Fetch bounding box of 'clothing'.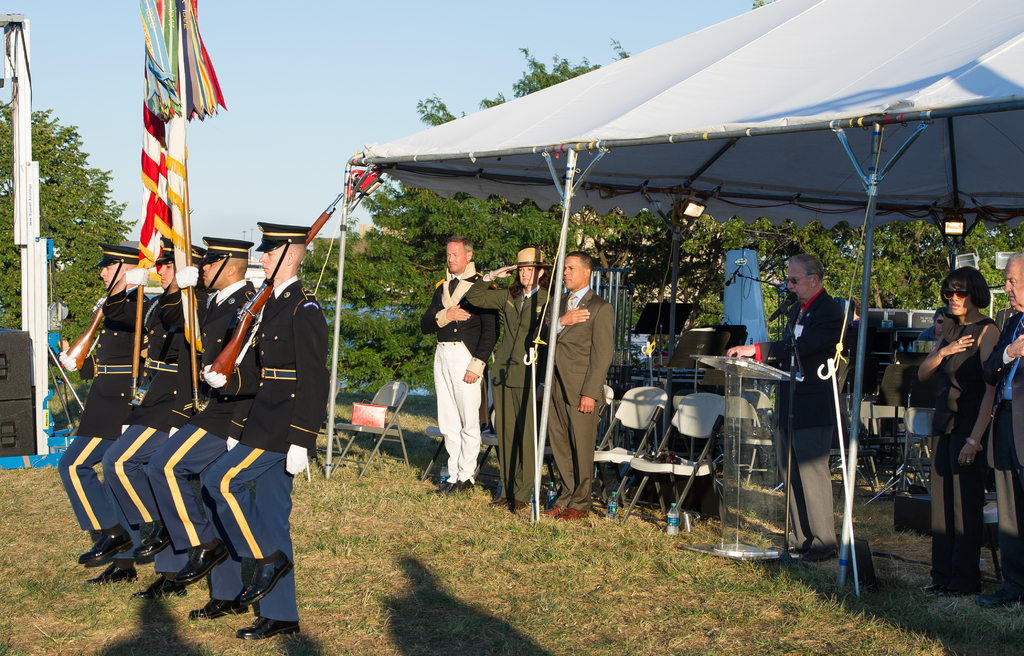
Bbox: locate(545, 382, 602, 509).
